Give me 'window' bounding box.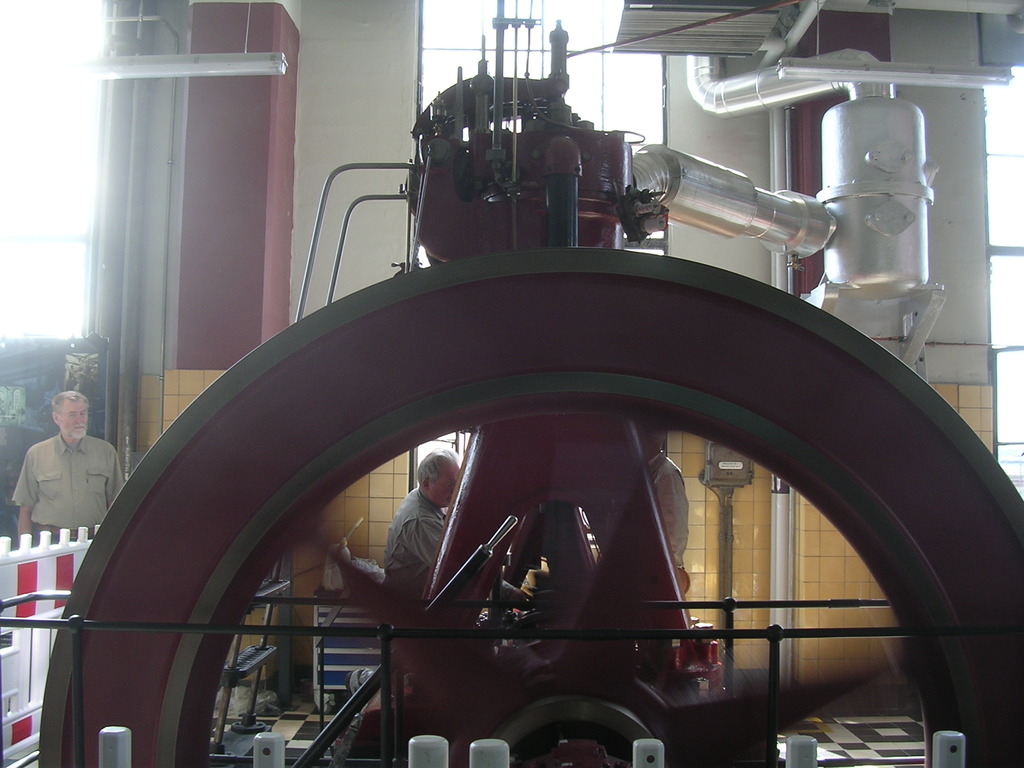
(x1=990, y1=68, x2=1023, y2=472).
